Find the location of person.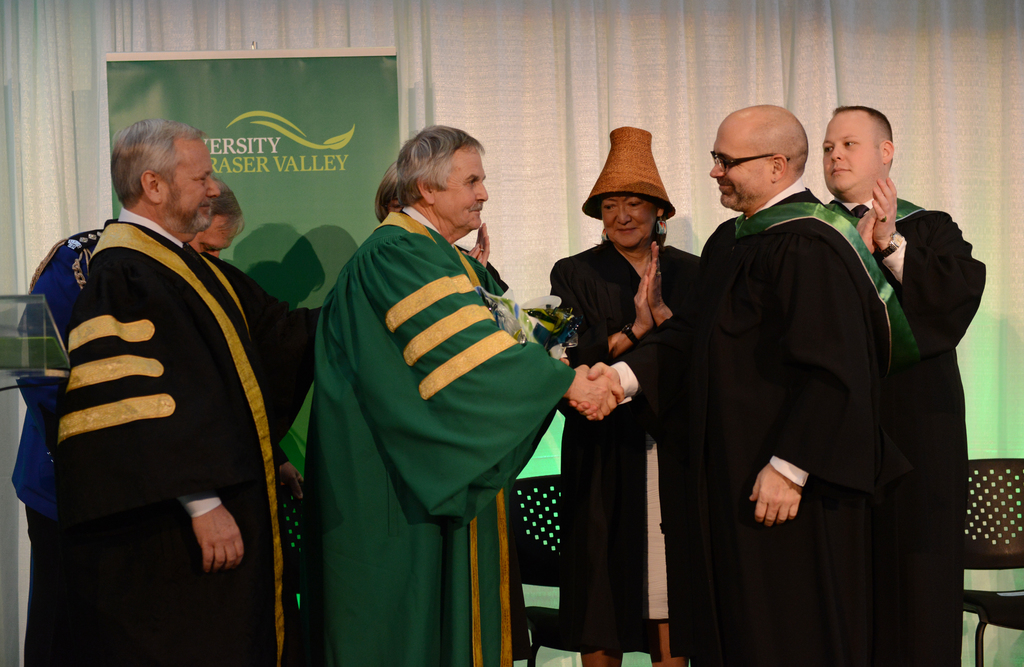
Location: [x1=280, y1=99, x2=587, y2=650].
